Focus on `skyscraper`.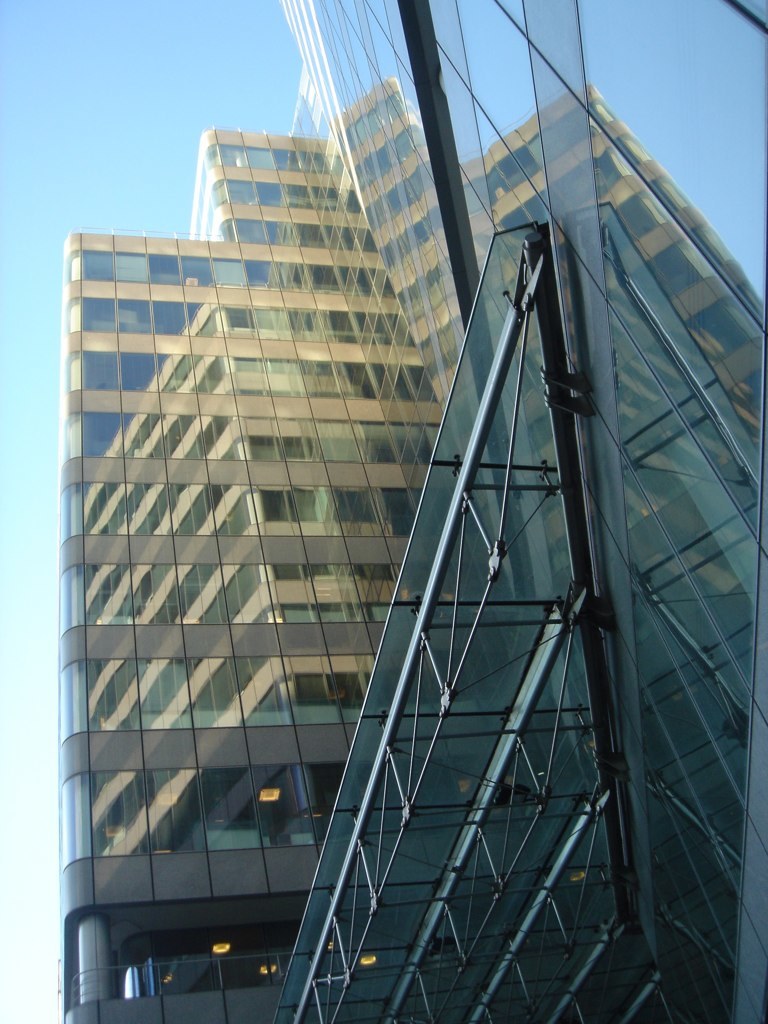
Focused at <bbox>33, 26, 754, 1023</bbox>.
